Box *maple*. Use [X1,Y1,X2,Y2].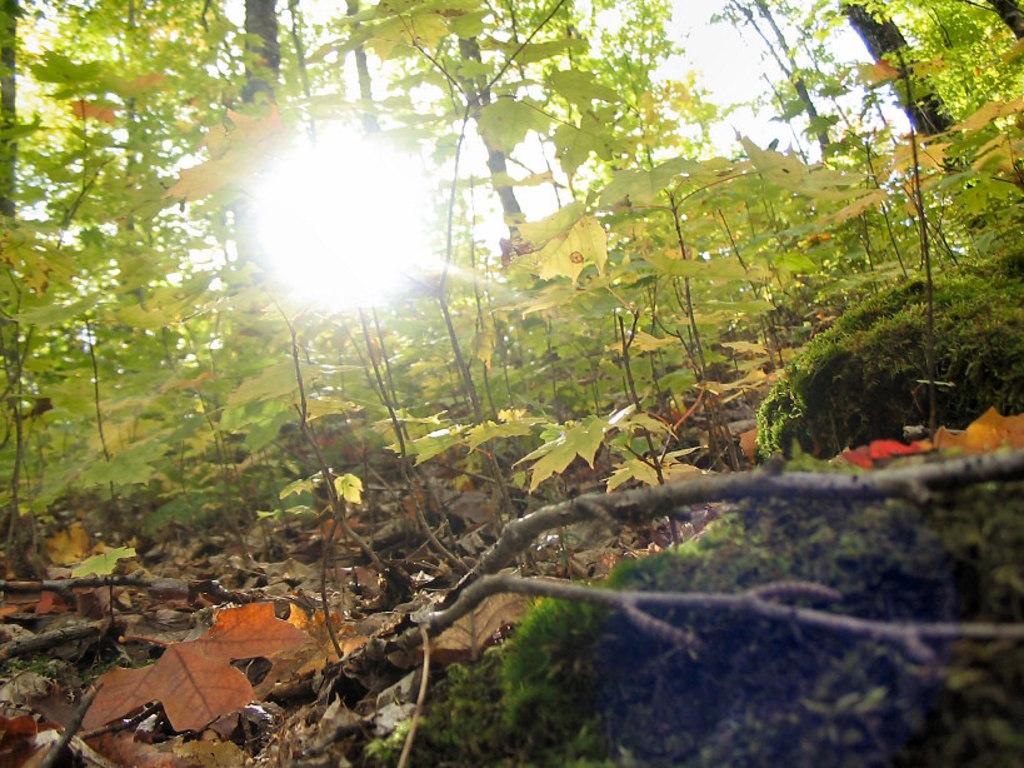
[0,0,75,470].
